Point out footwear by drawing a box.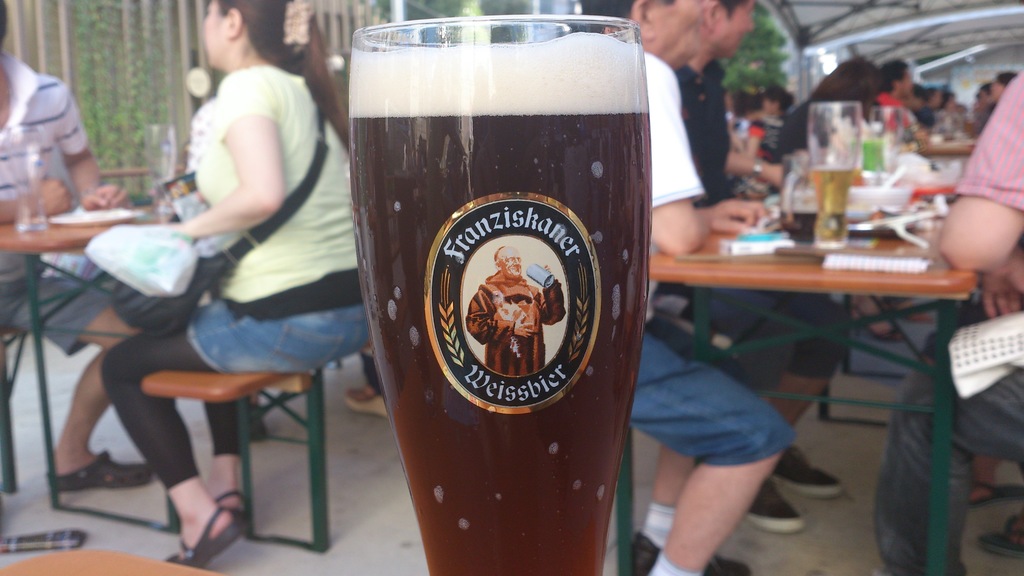
Rect(883, 294, 934, 324).
